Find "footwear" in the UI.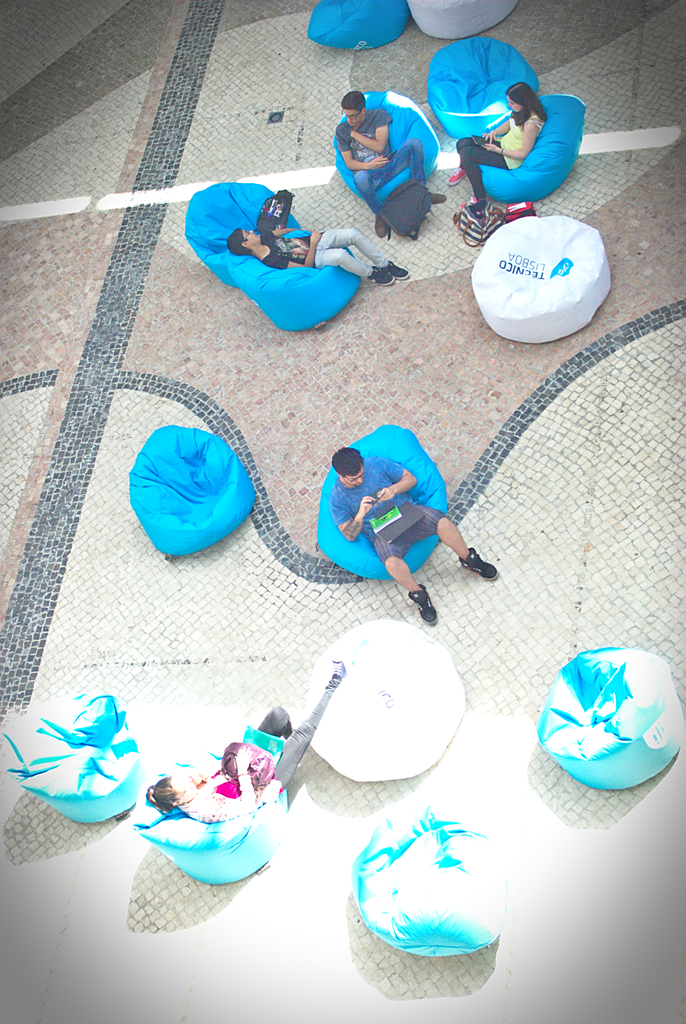
UI element at {"left": 327, "top": 652, "right": 346, "bottom": 679}.
